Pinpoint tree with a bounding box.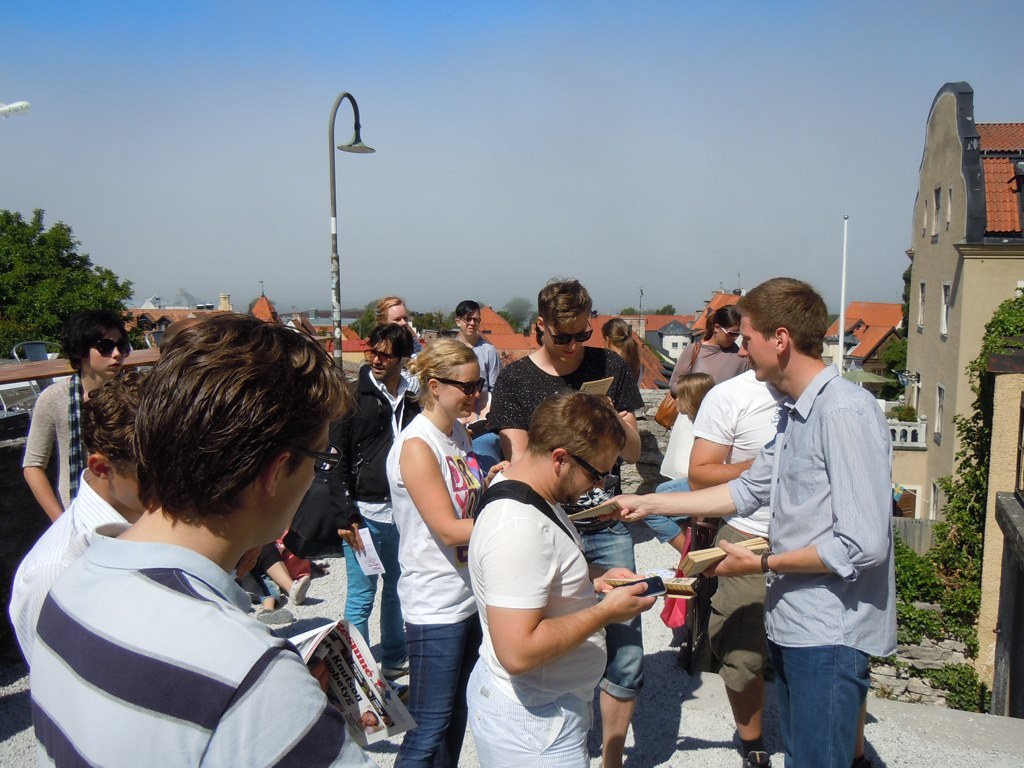
detection(350, 305, 379, 335).
